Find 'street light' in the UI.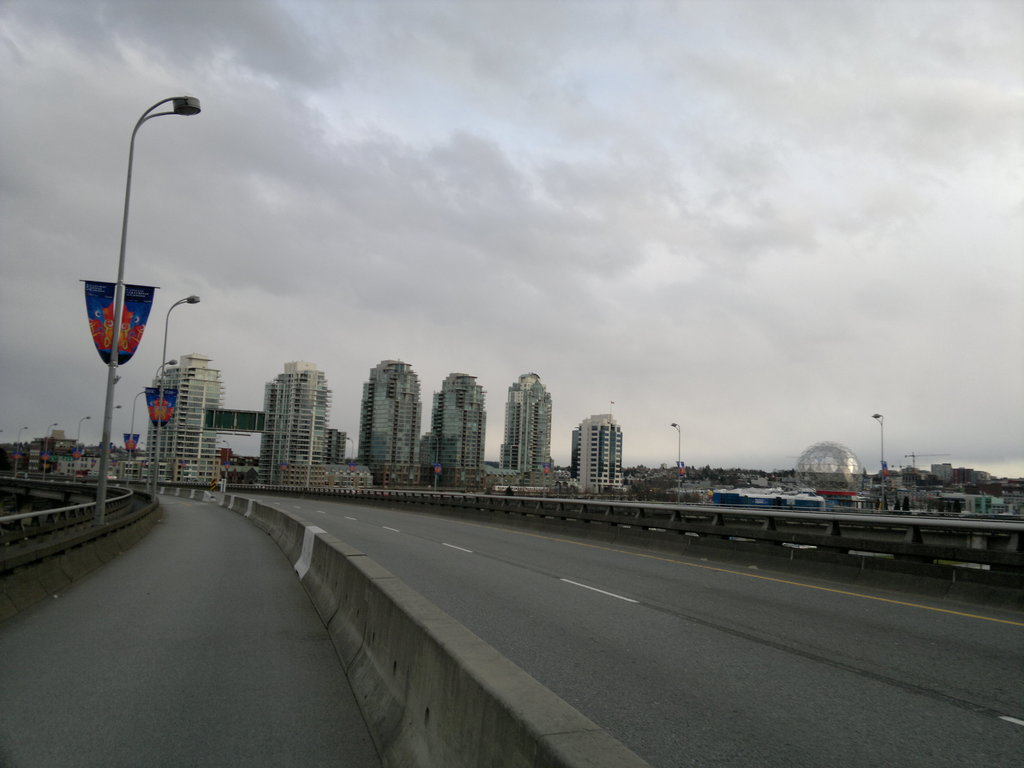
UI element at 426,429,443,492.
